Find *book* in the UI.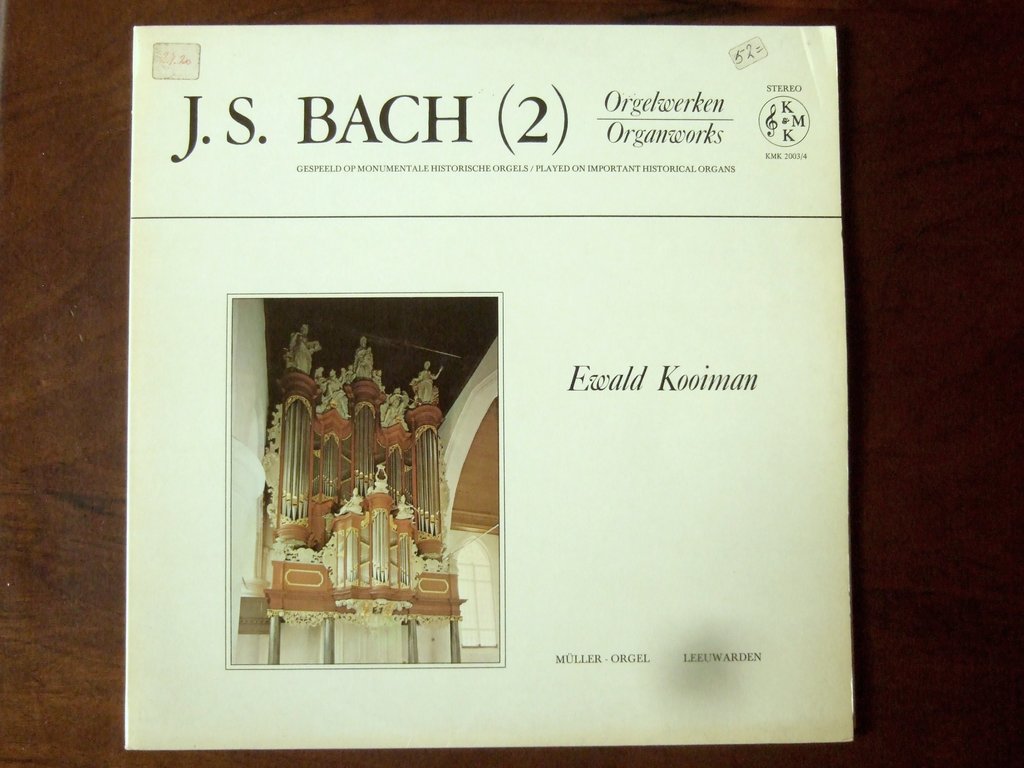
UI element at [124,24,860,748].
